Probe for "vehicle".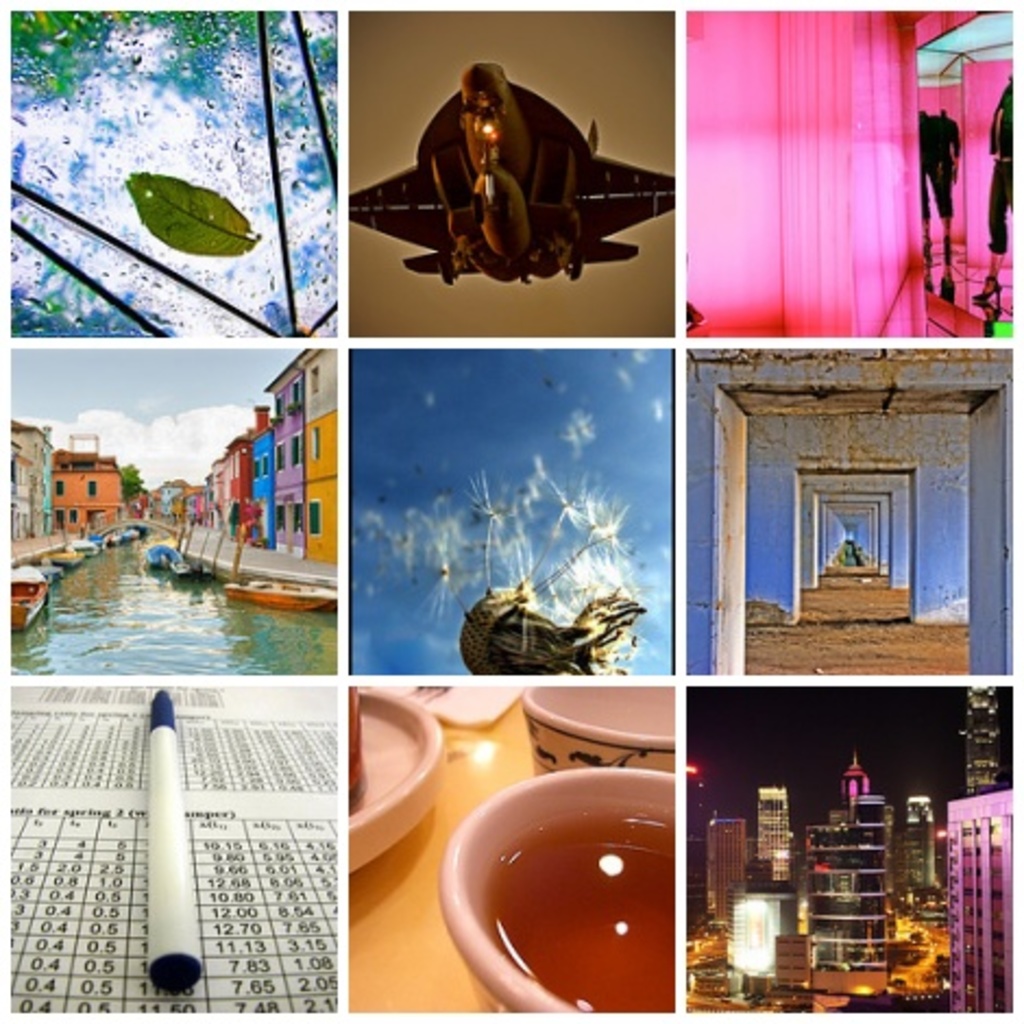
Probe result: (96, 525, 146, 543).
